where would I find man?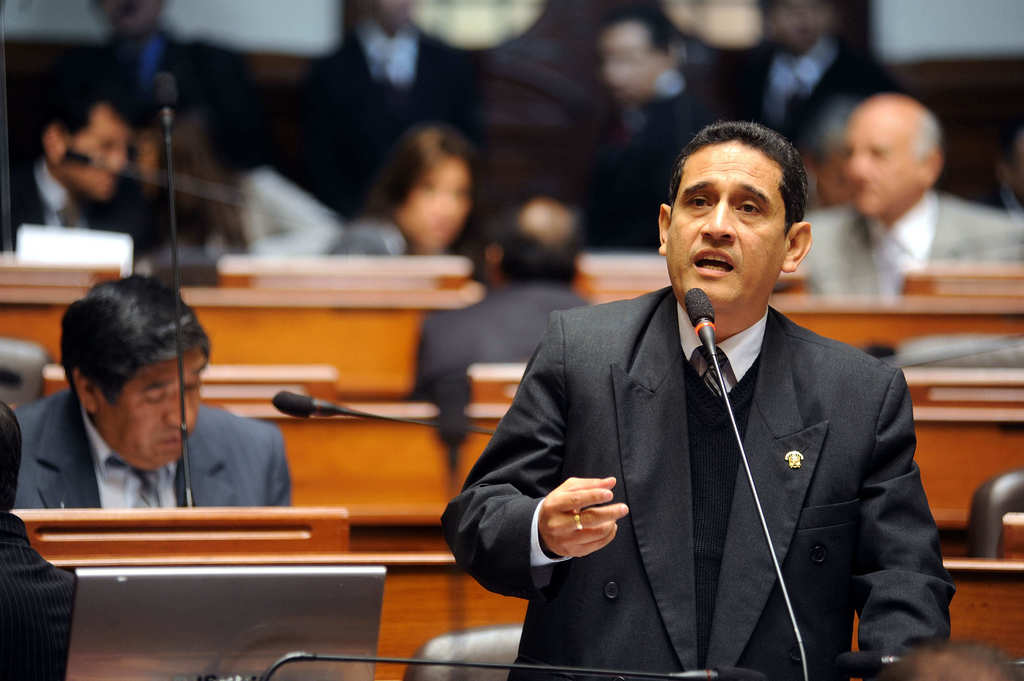
At 564:22:740:246.
